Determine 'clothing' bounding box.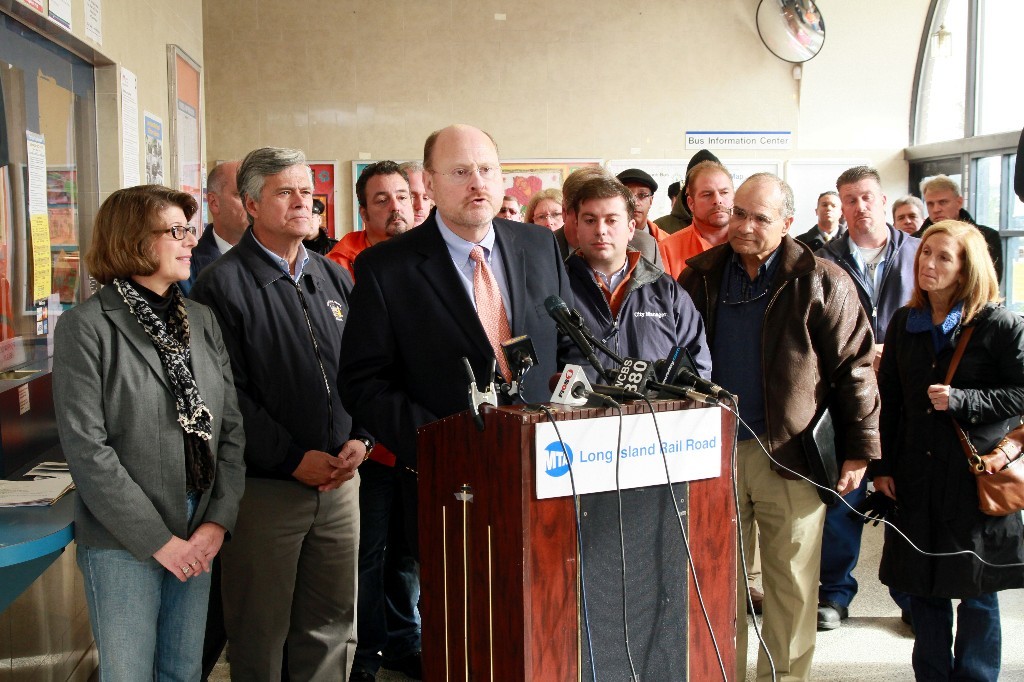
Determined: x1=333 y1=204 x2=571 y2=679.
